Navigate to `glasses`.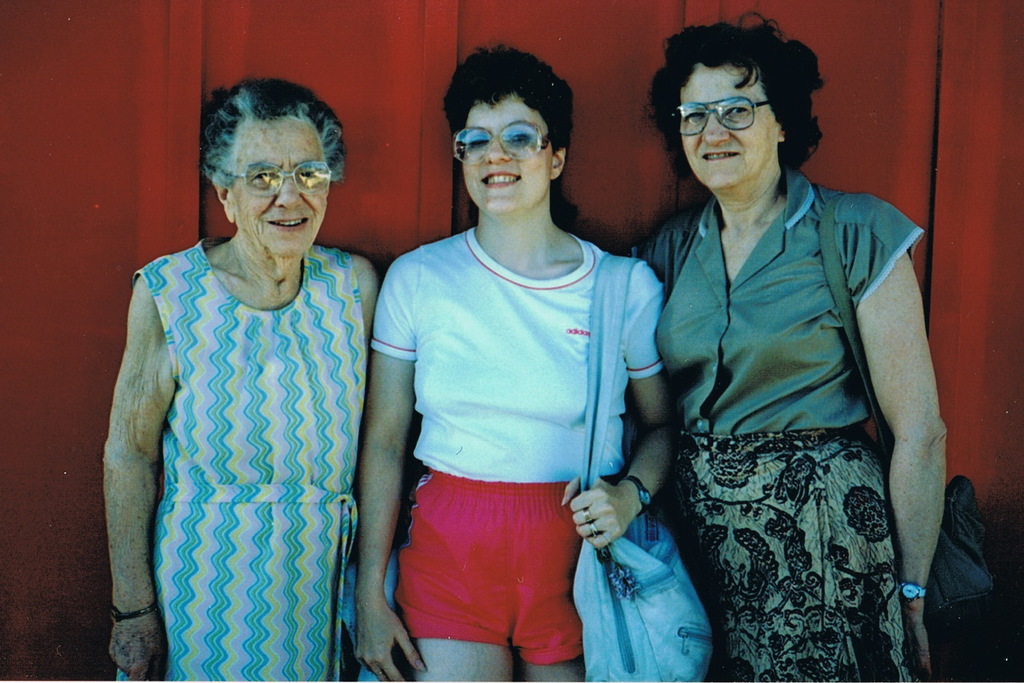
Navigation target: x1=666 y1=85 x2=794 y2=130.
